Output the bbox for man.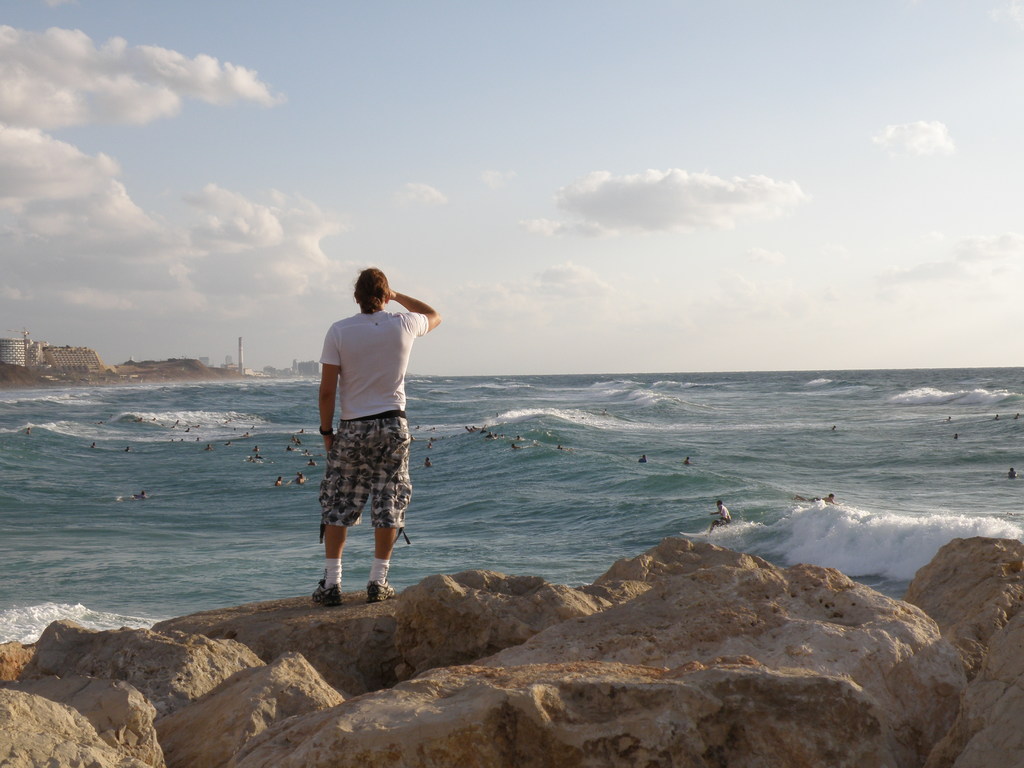
<region>638, 453, 649, 463</region>.
